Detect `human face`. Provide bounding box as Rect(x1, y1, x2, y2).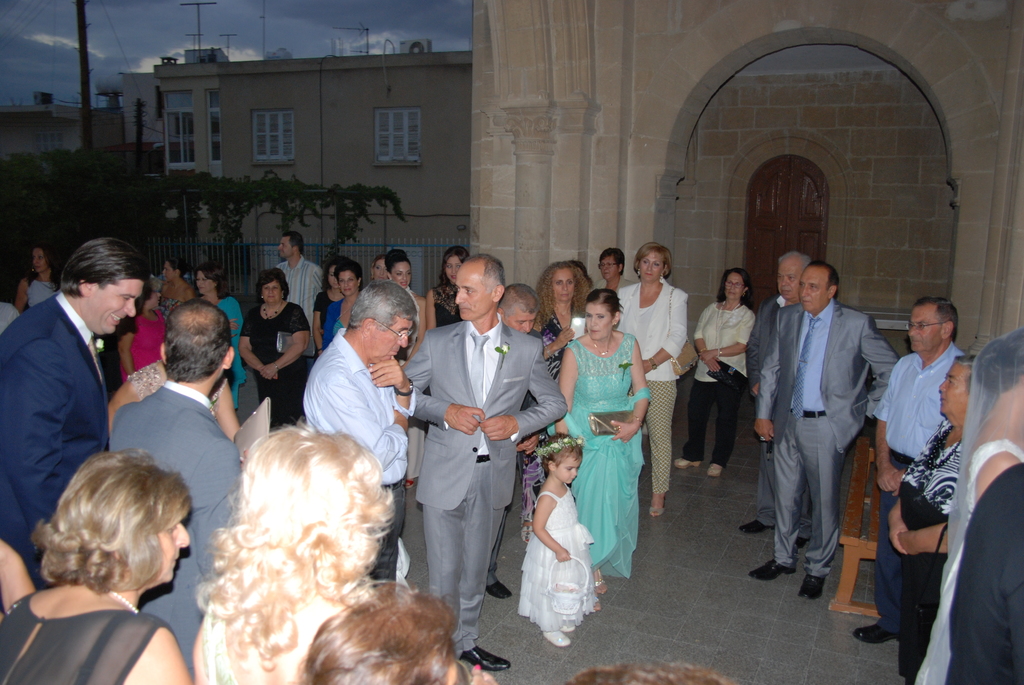
Rect(550, 268, 575, 303).
